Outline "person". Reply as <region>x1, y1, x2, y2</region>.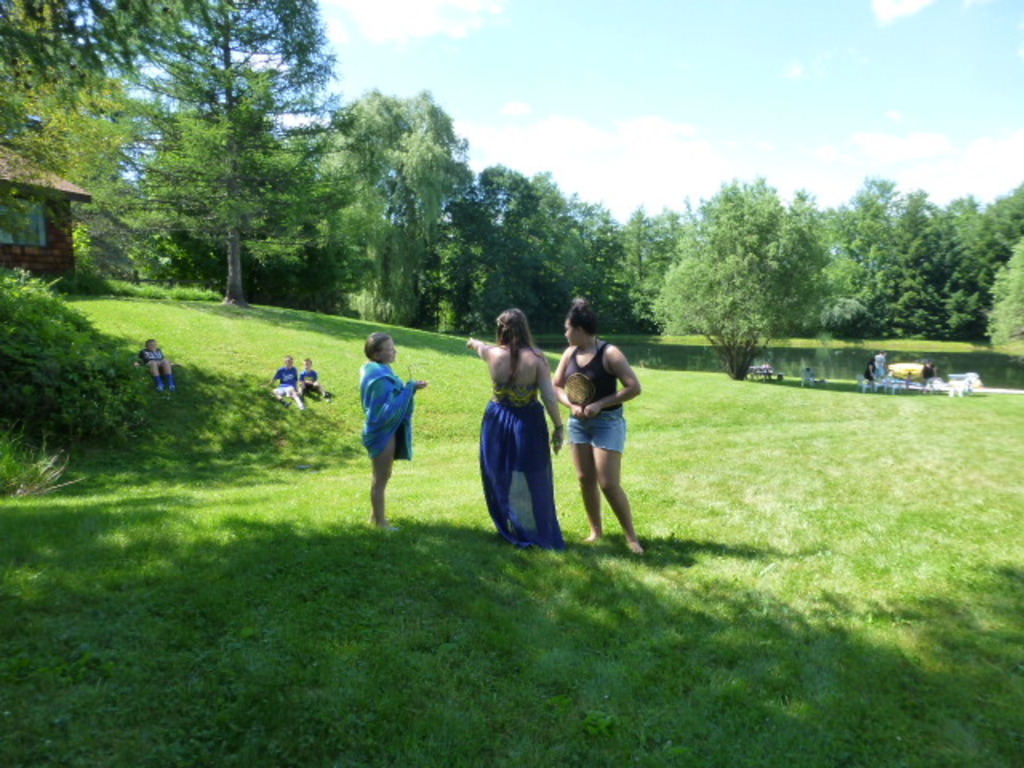
<region>267, 352, 306, 410</region>.
